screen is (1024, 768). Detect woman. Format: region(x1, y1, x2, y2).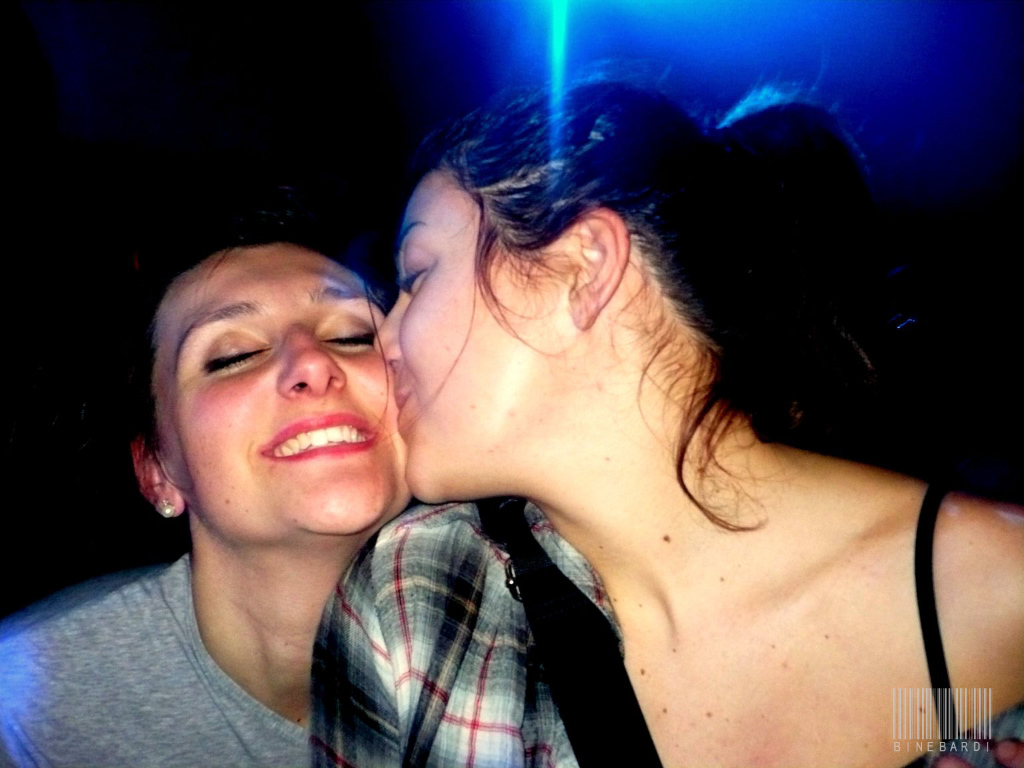
region(208, 77, 985, 759).
